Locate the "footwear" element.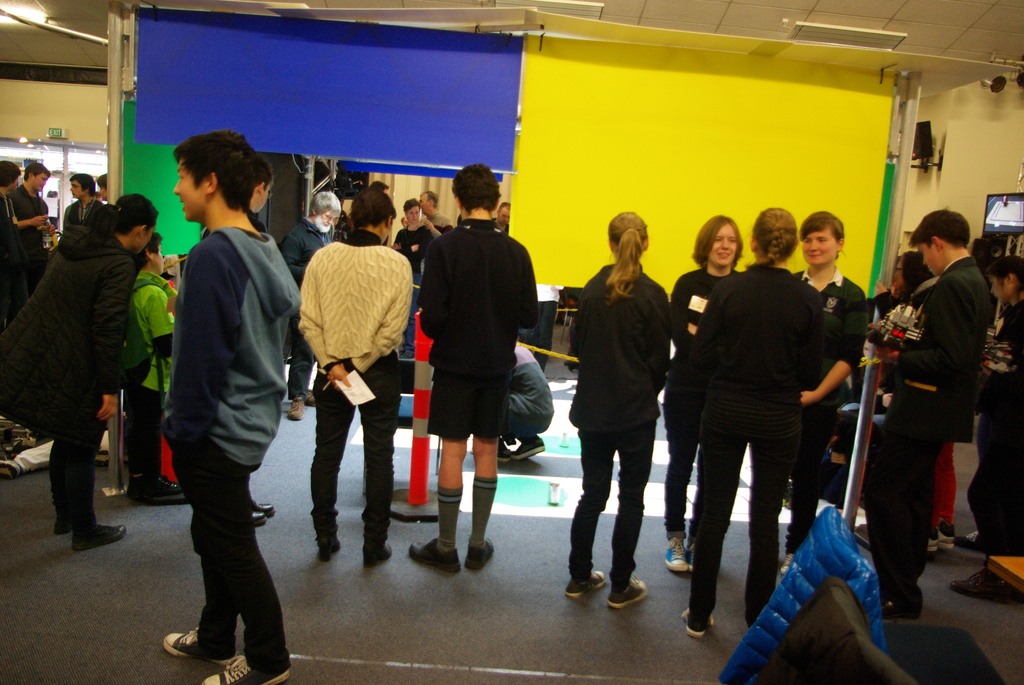
Element bbox: 882 588 922 618.
